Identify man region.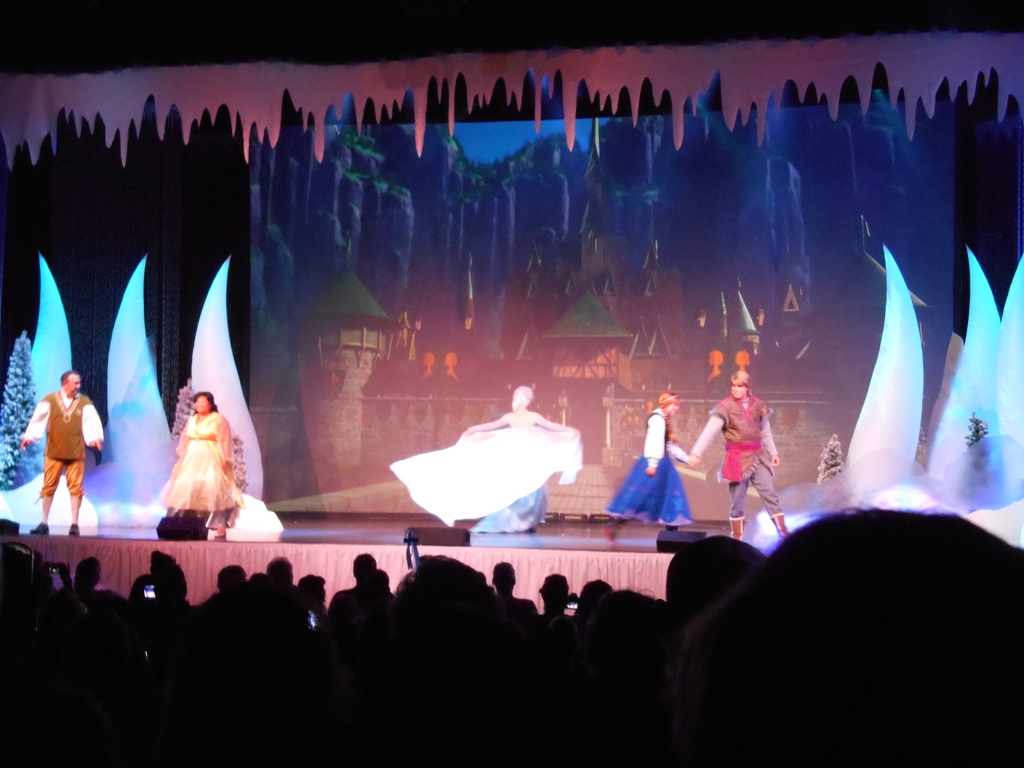
Region: {"x1": 686, "y1": 368, "x2": 804, "y2": 543}.
